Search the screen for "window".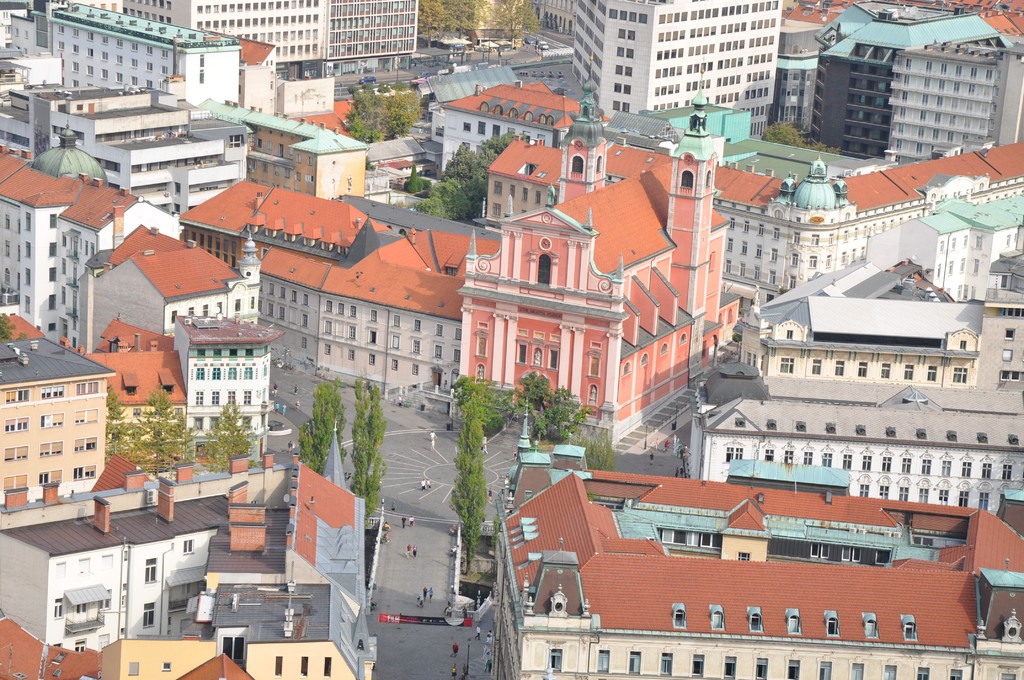
Found at l=595, t=651, r=609, b=673.
